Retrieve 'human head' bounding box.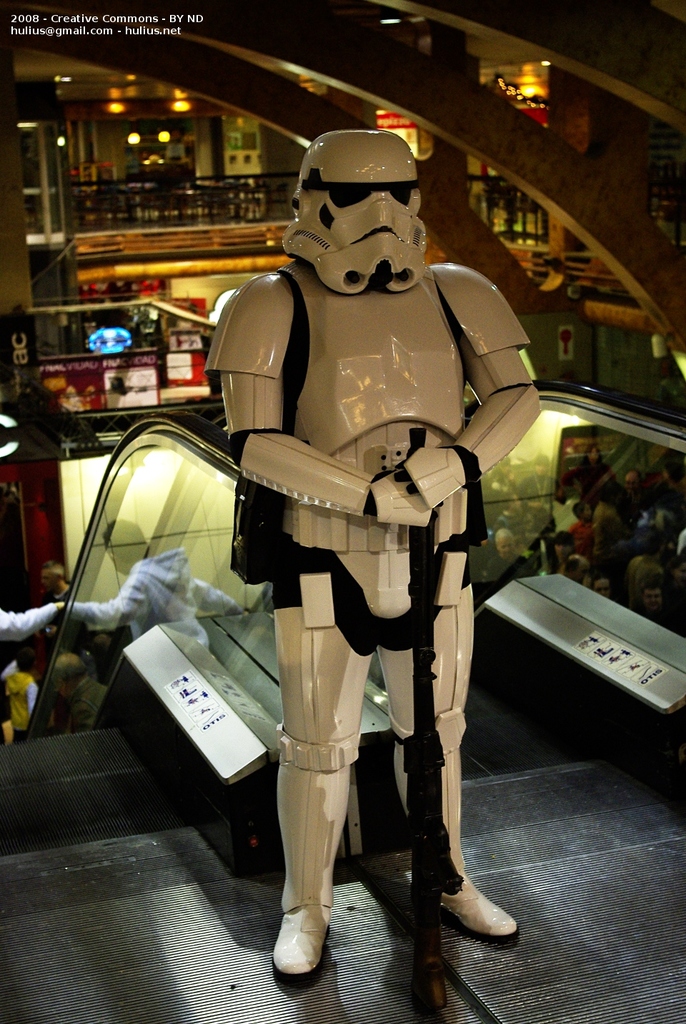
Bounding box: (104,525,153,574).
